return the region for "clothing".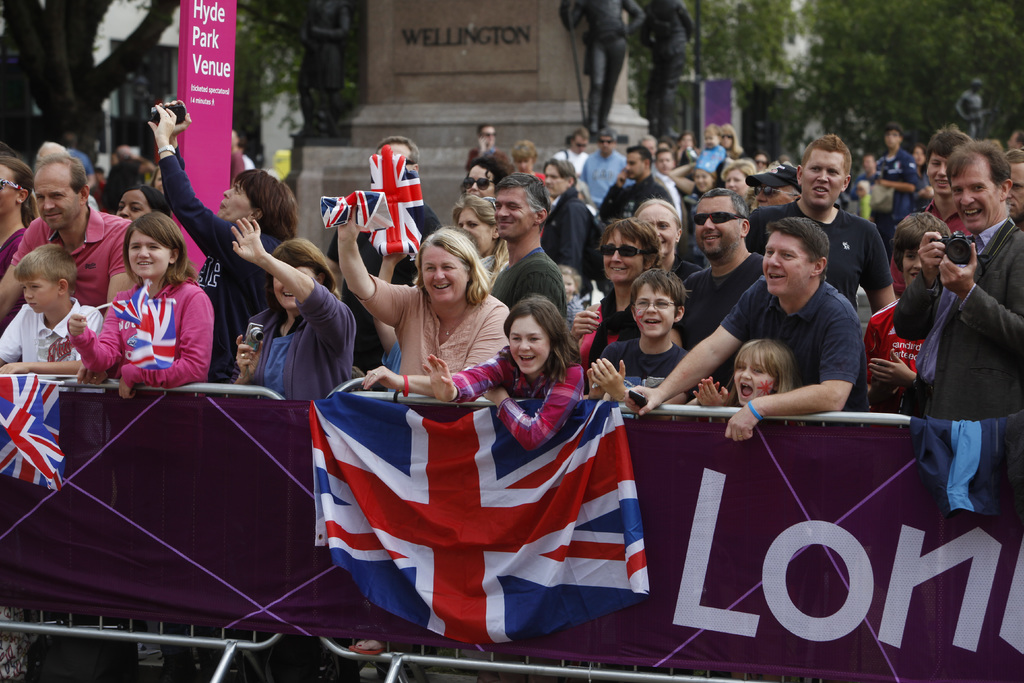
x1=336 y1=205 x2=424 y2=283.
